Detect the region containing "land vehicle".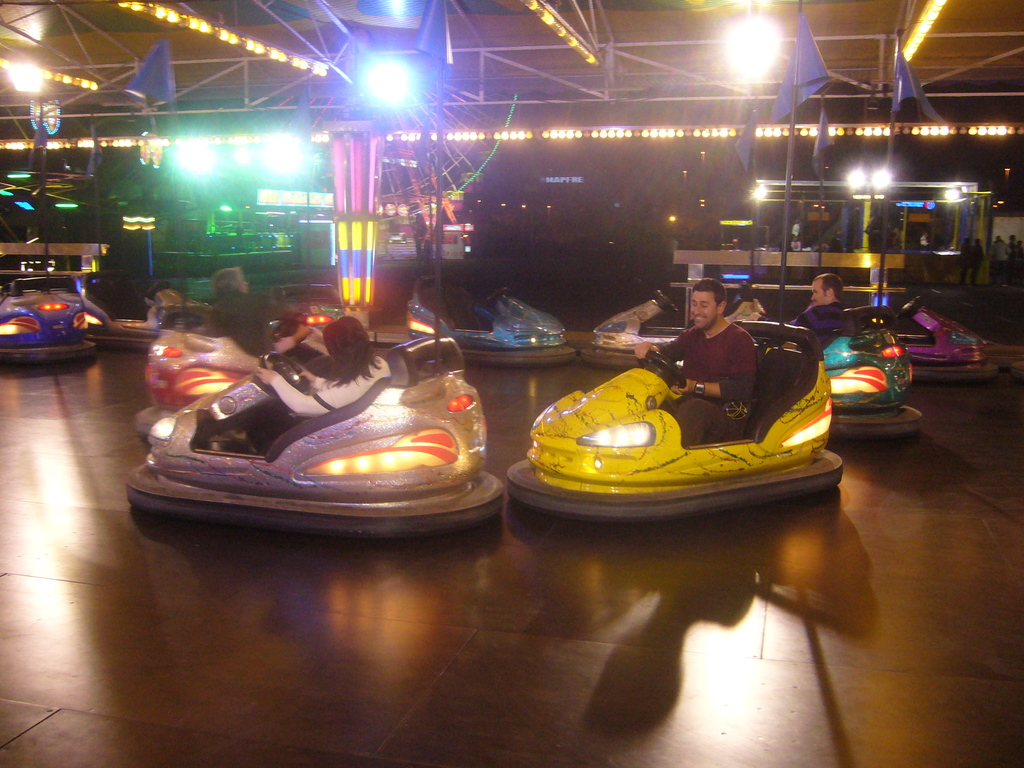
bbox=(405, 290, 575, 367).
